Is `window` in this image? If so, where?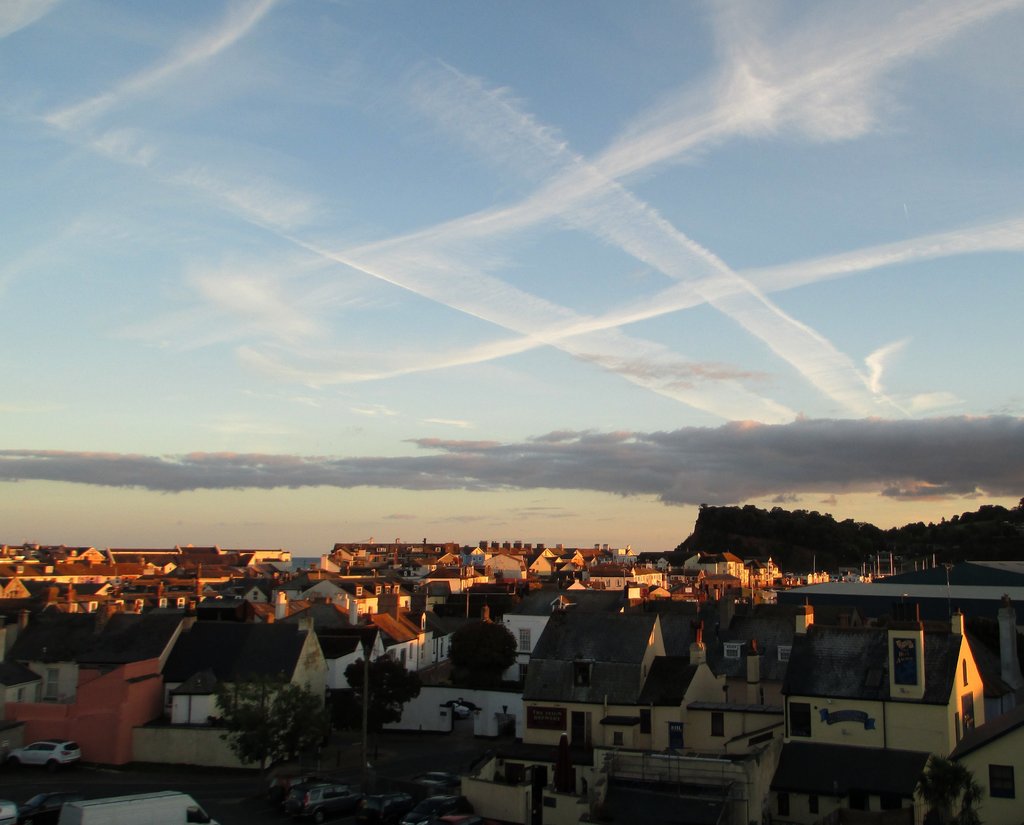
Yes, at select_region(245, 682, 378, 824).
